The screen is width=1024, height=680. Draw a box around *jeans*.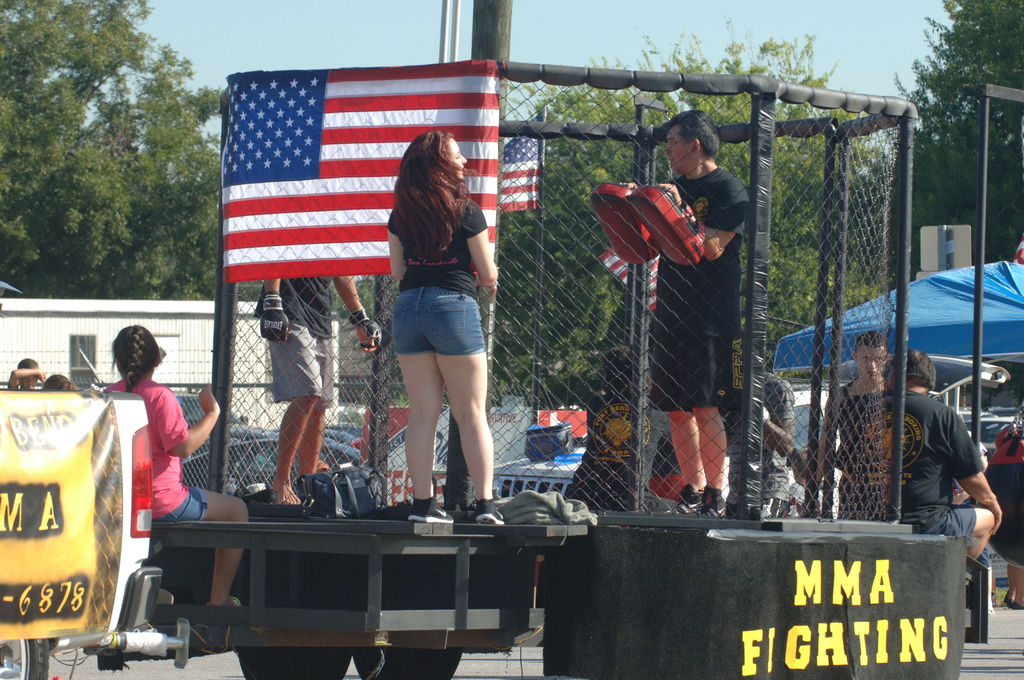
crop(388, 291, 483, 372).
